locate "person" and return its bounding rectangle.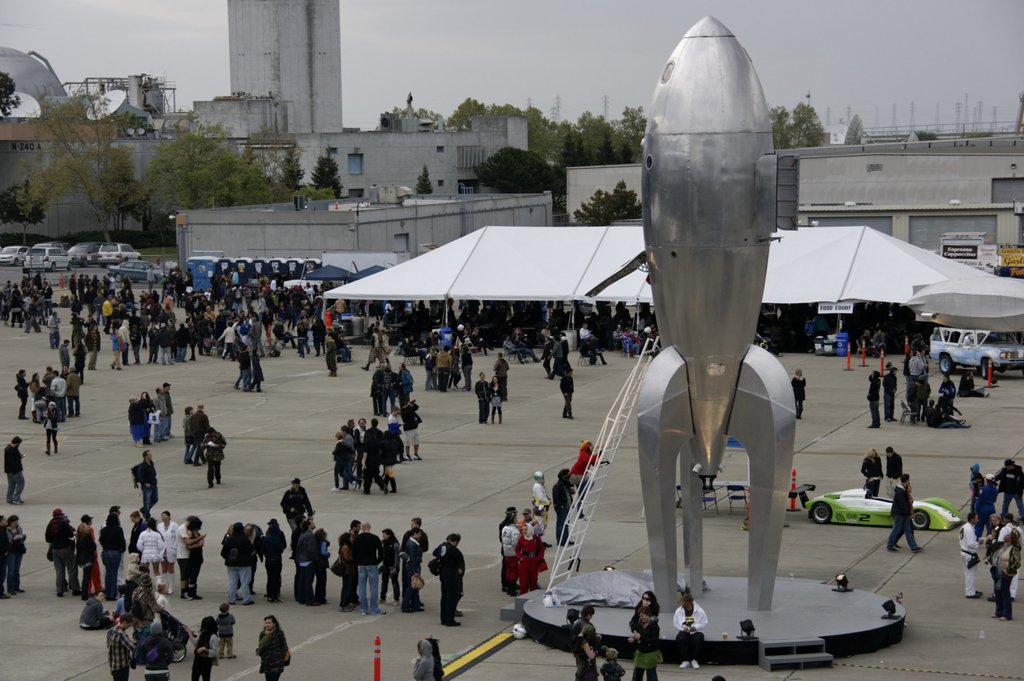
188:401:211:461.
